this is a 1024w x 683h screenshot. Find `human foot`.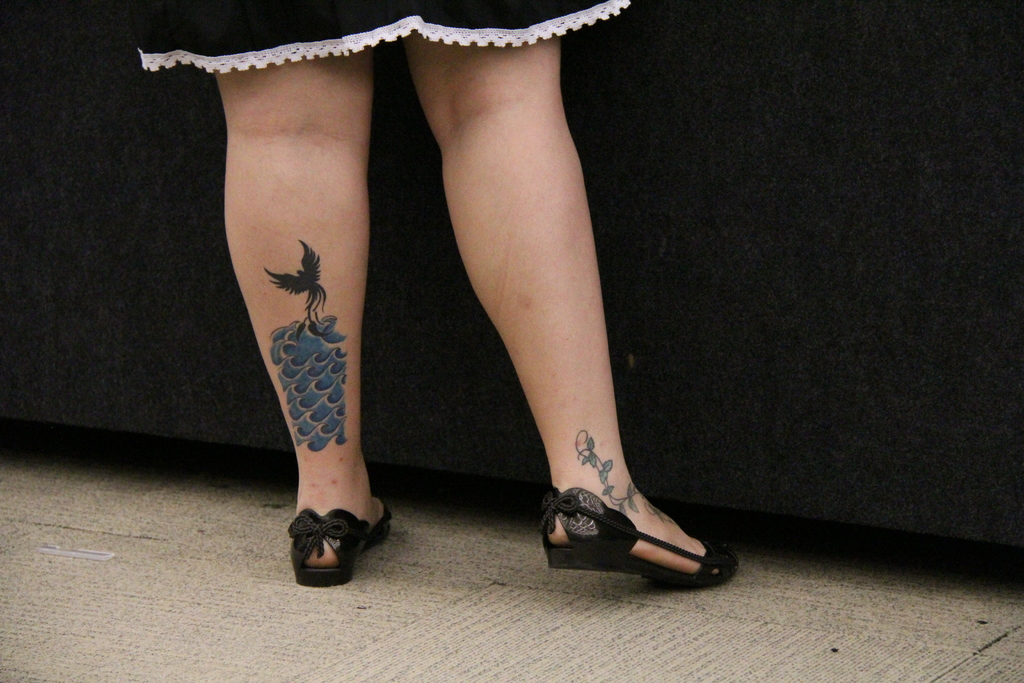
Bounding box: [left=279, top=486, right=386, bottom=589].
